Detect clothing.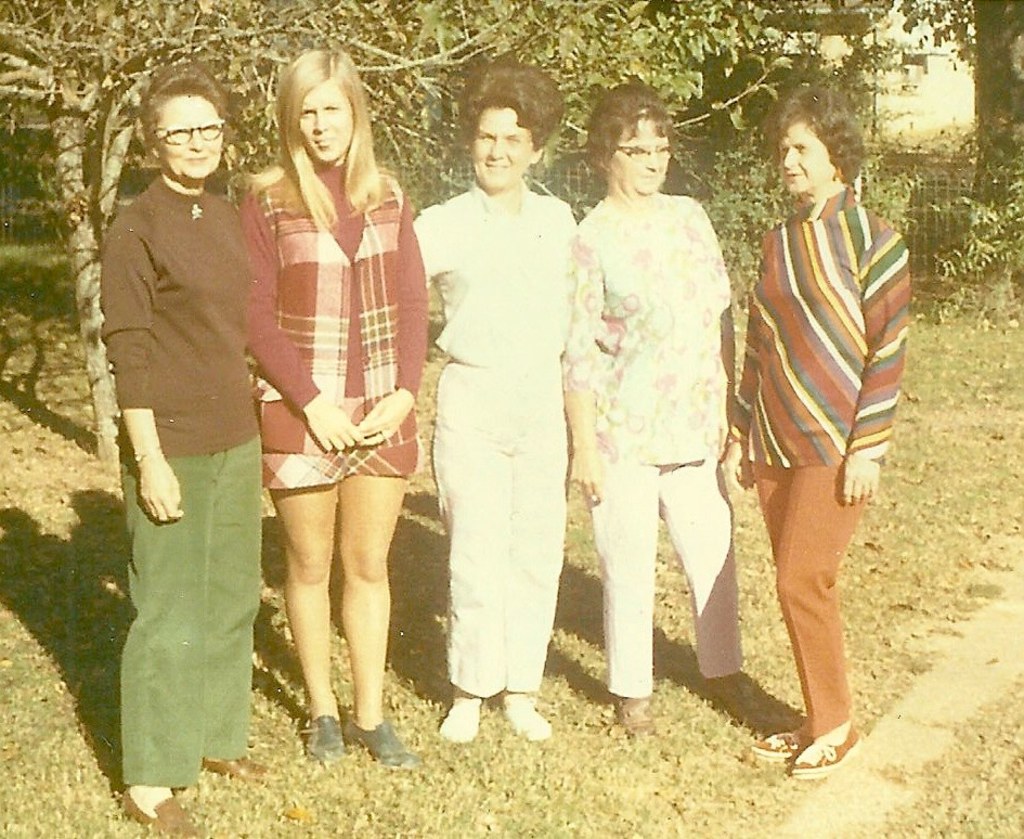
Detected at locate(243, 160, 420, 476).
